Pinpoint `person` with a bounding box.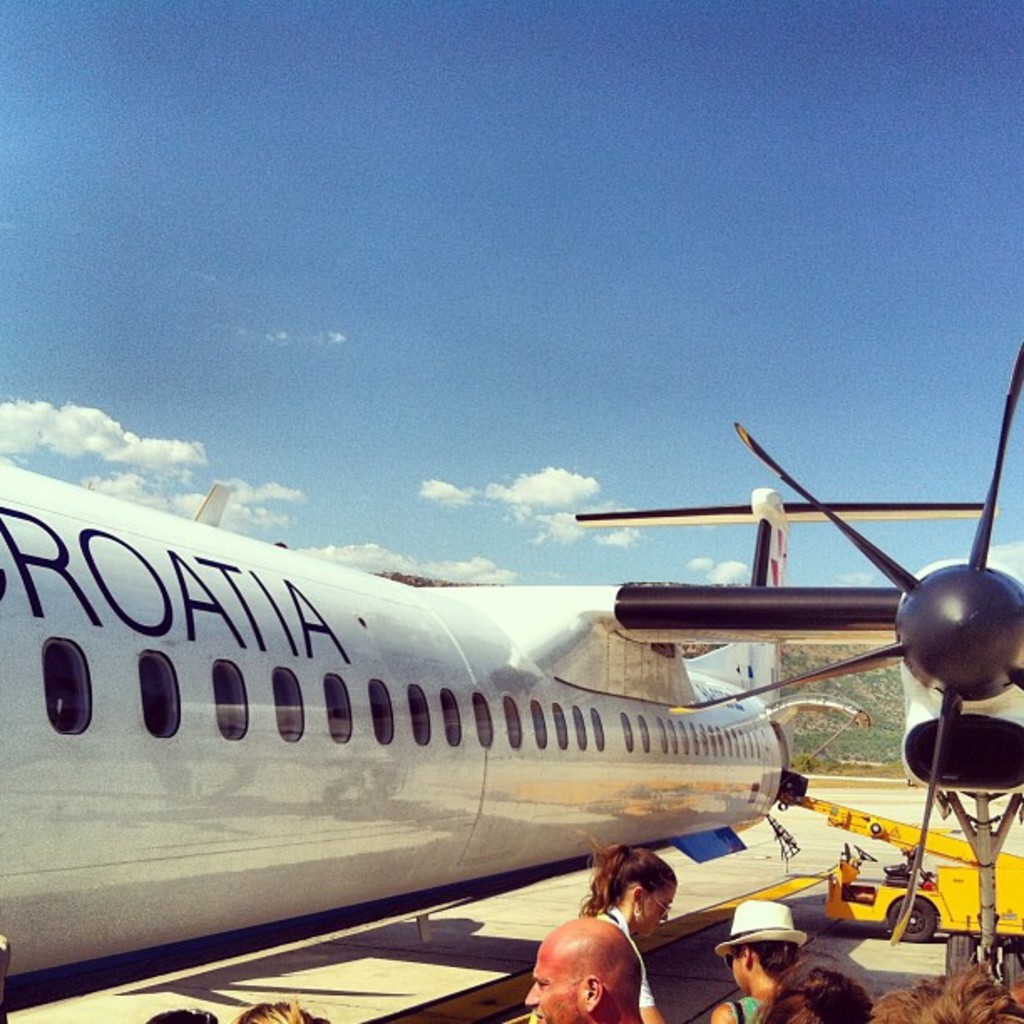
rect(581, 833, 679, 1022).
